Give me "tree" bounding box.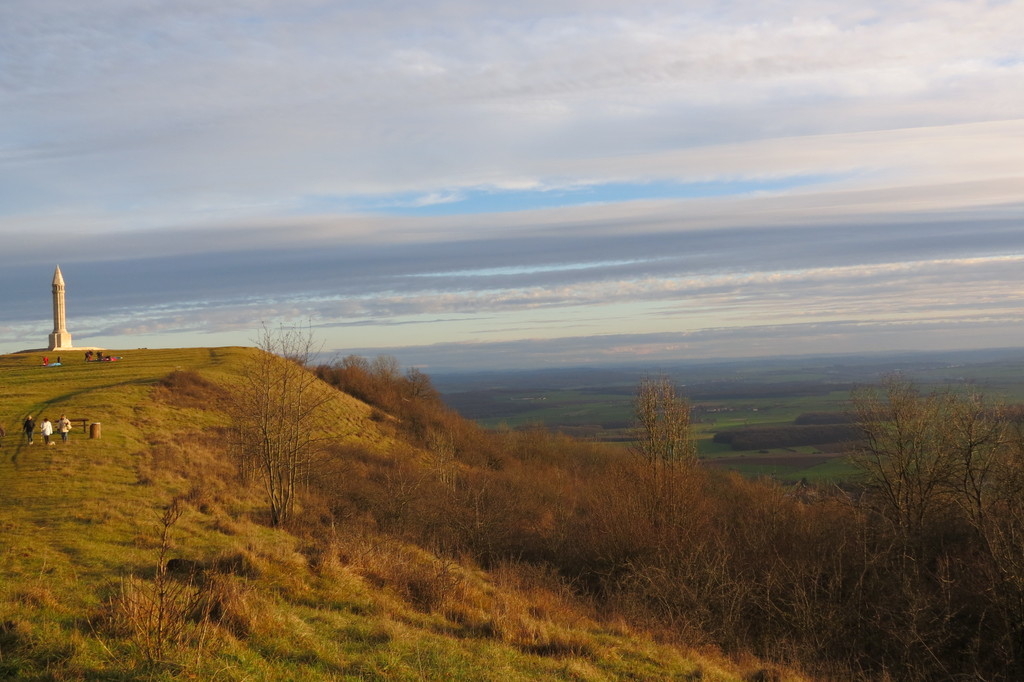
bbox=[356, 341, 459, 472].
